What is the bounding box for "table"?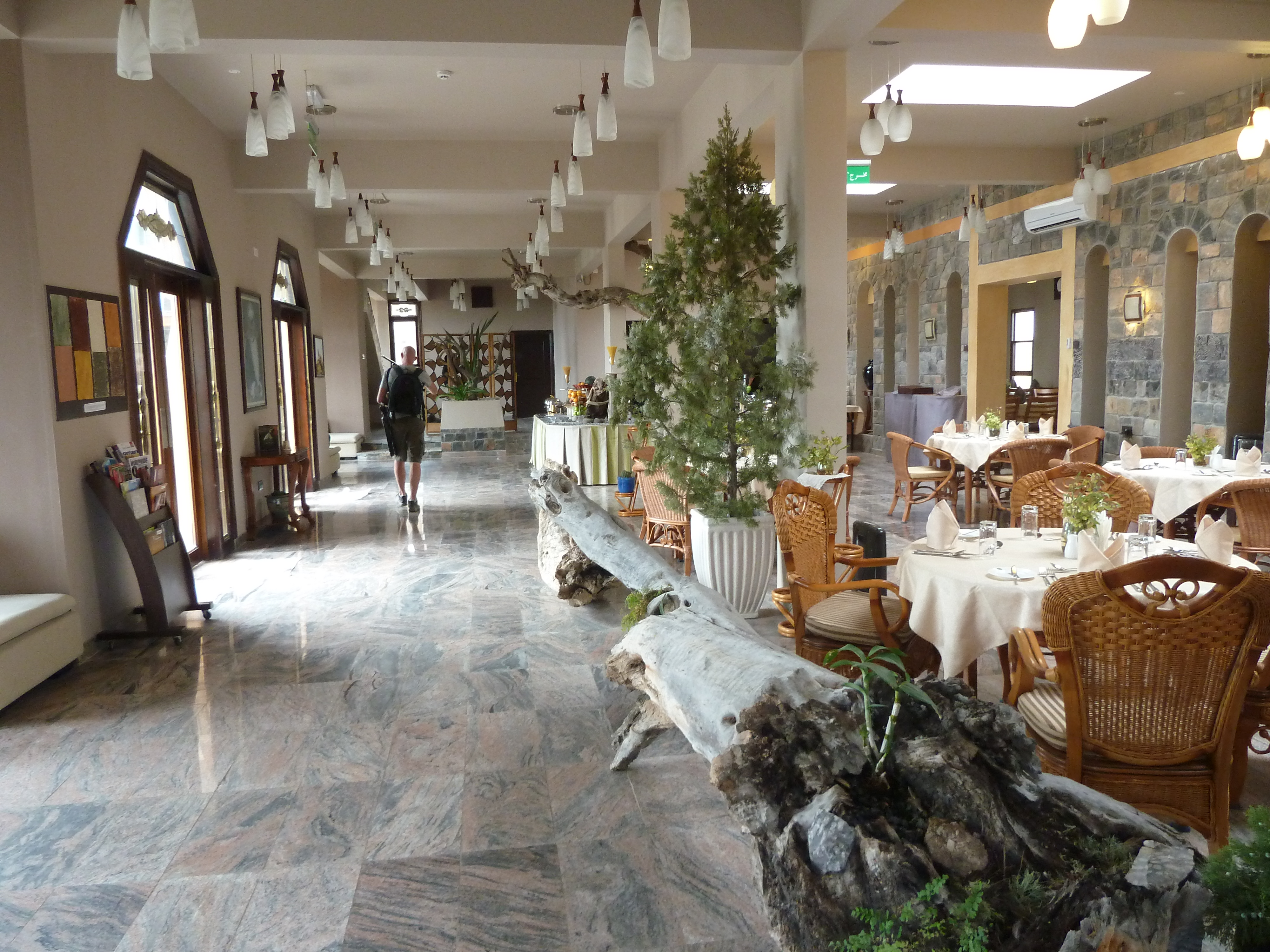
l=292, t=134, r=338, b=158.
